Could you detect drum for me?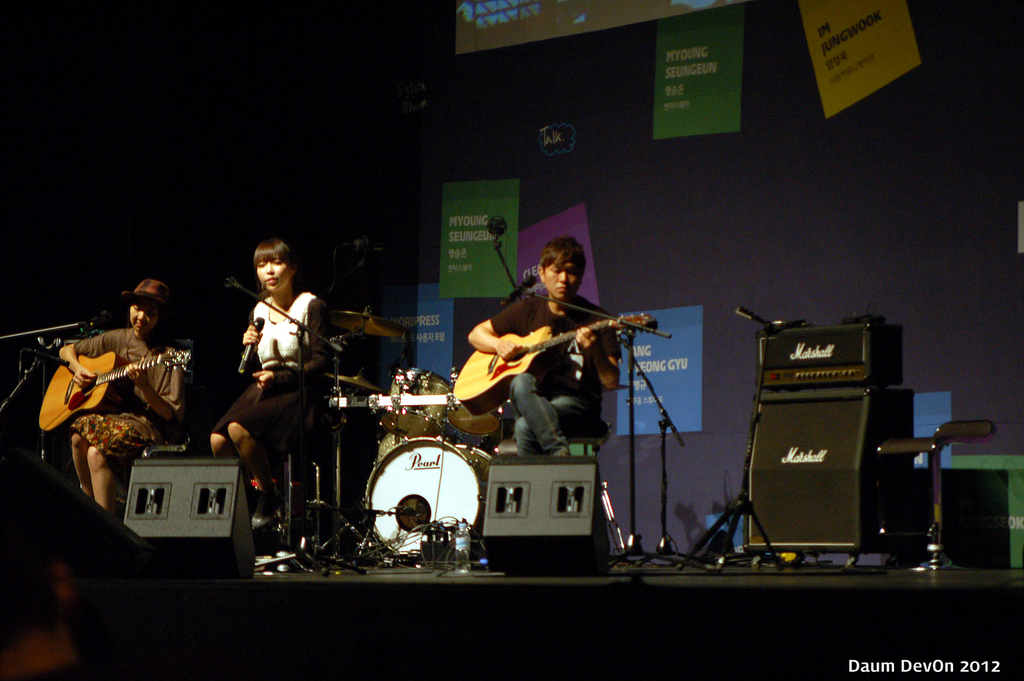
Detection result: <region>375, 369, 454, 437</region>.
